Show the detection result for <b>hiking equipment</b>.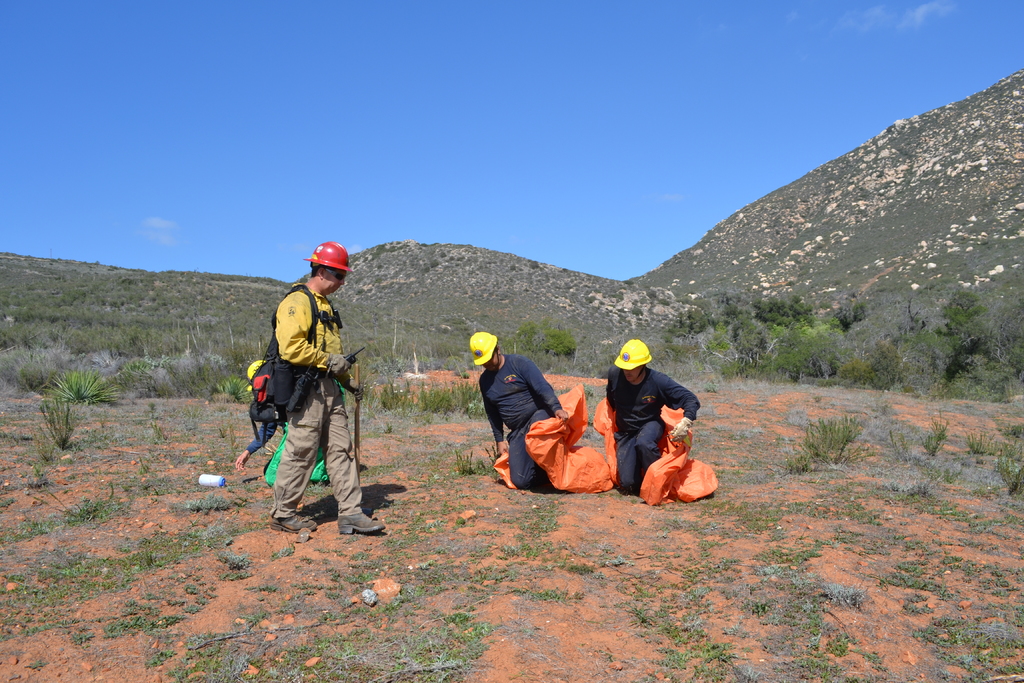
[252, 288, 328, 426].
